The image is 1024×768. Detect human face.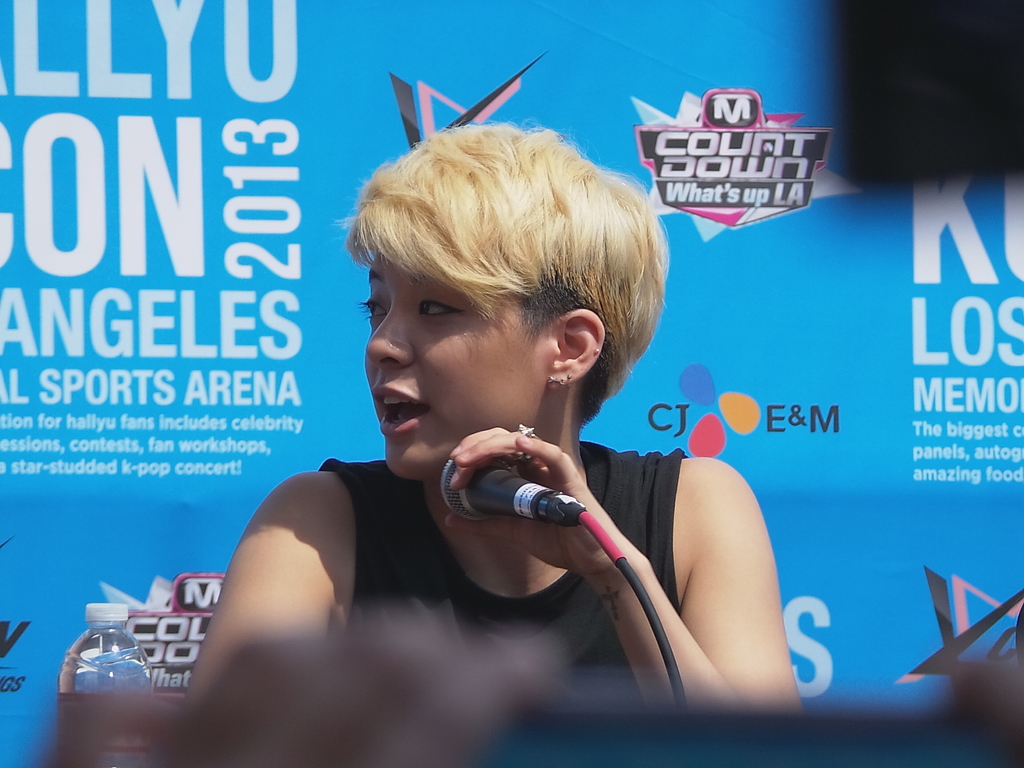
Detection: bbox=(366, 252, 552, 484).
